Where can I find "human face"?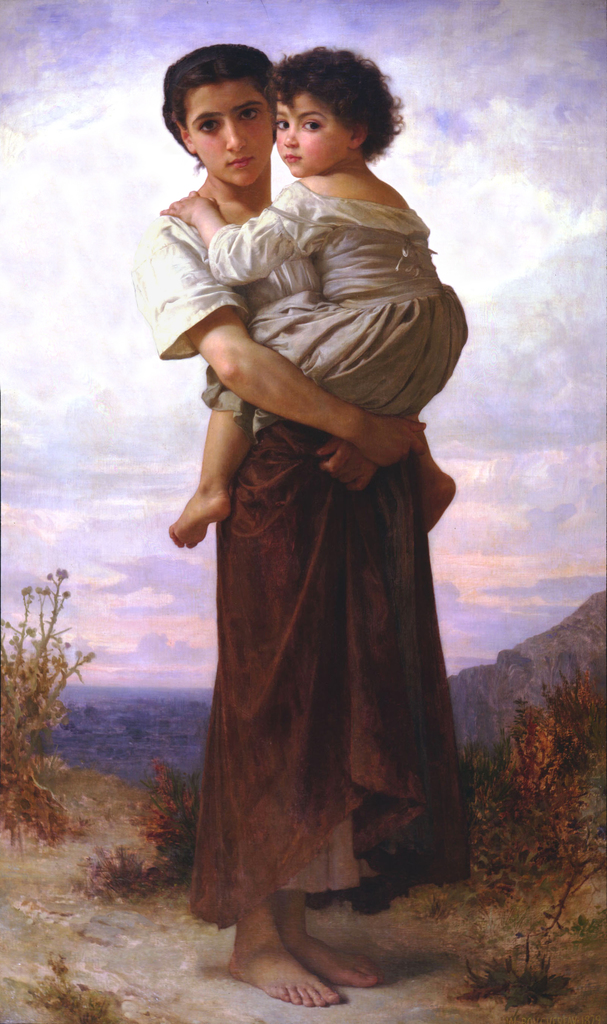
You can find it at rect(278, 92, 346, 180).
